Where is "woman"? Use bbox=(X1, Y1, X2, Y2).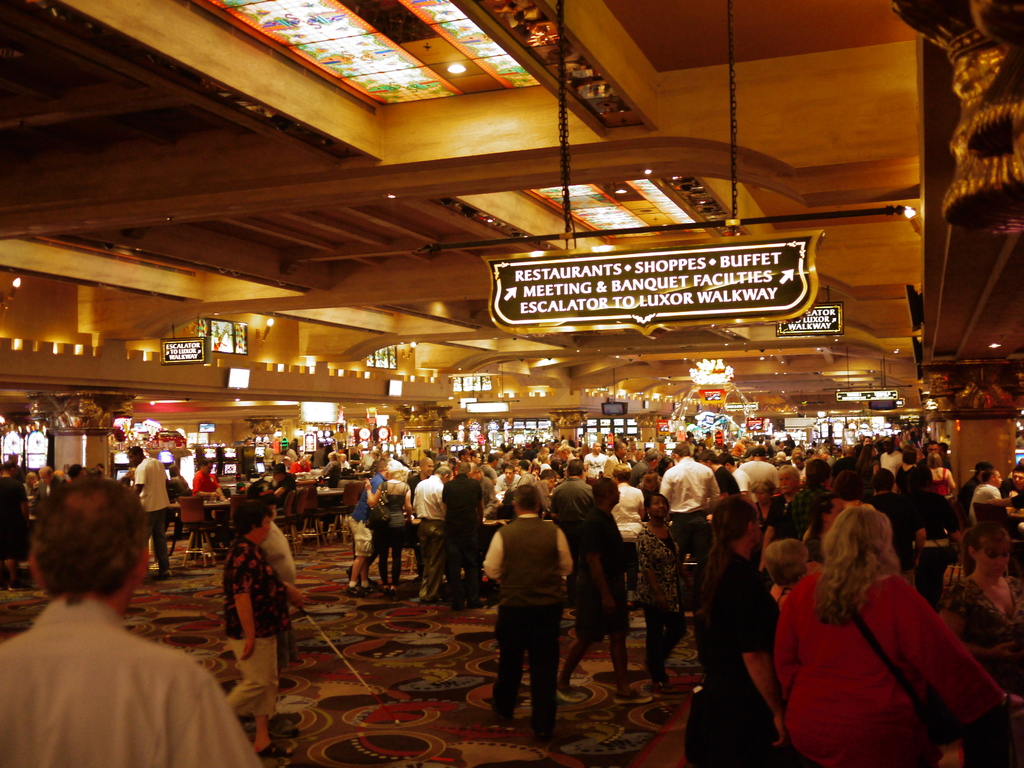
bbox=(227, 500, 283, 756).
